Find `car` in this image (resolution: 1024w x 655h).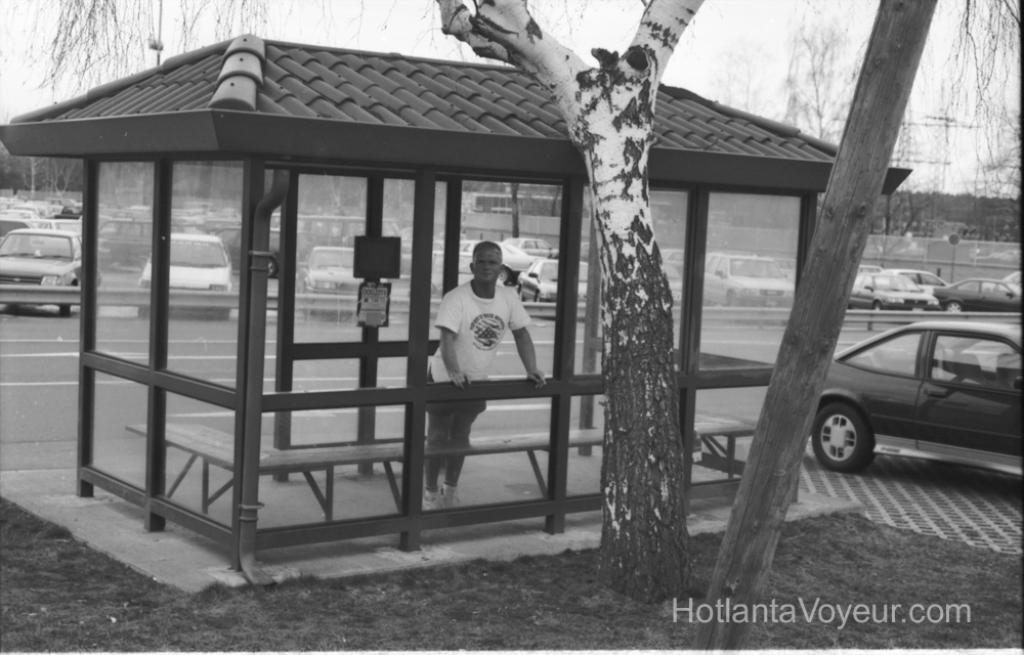
crop(134, 231, 234, 314).
